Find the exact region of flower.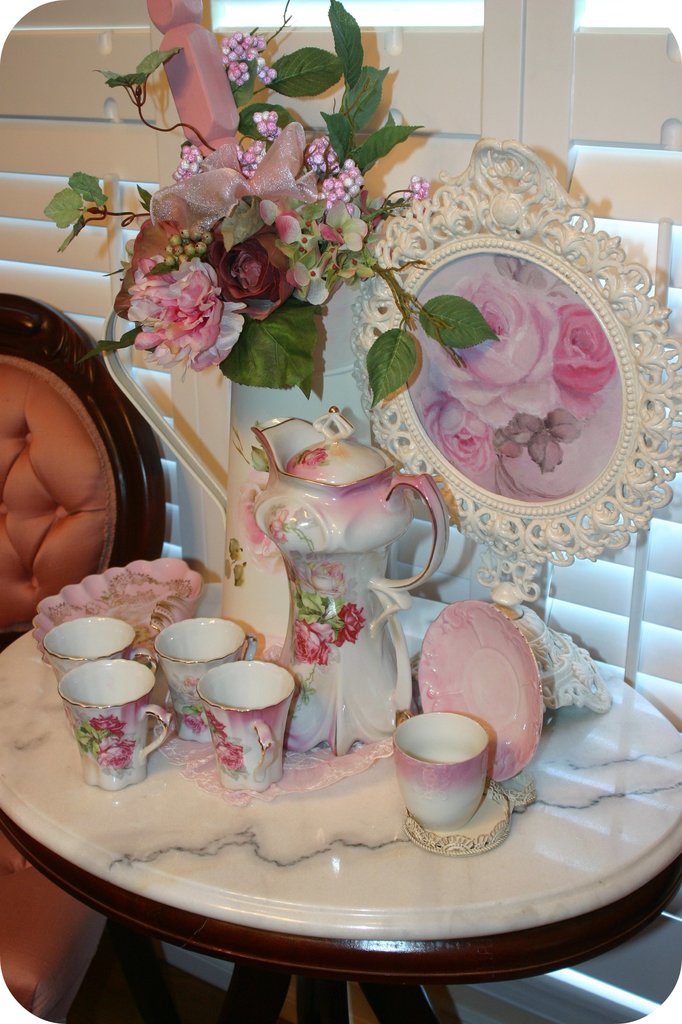
Exact region: rect(210, 195, 369, 319).
